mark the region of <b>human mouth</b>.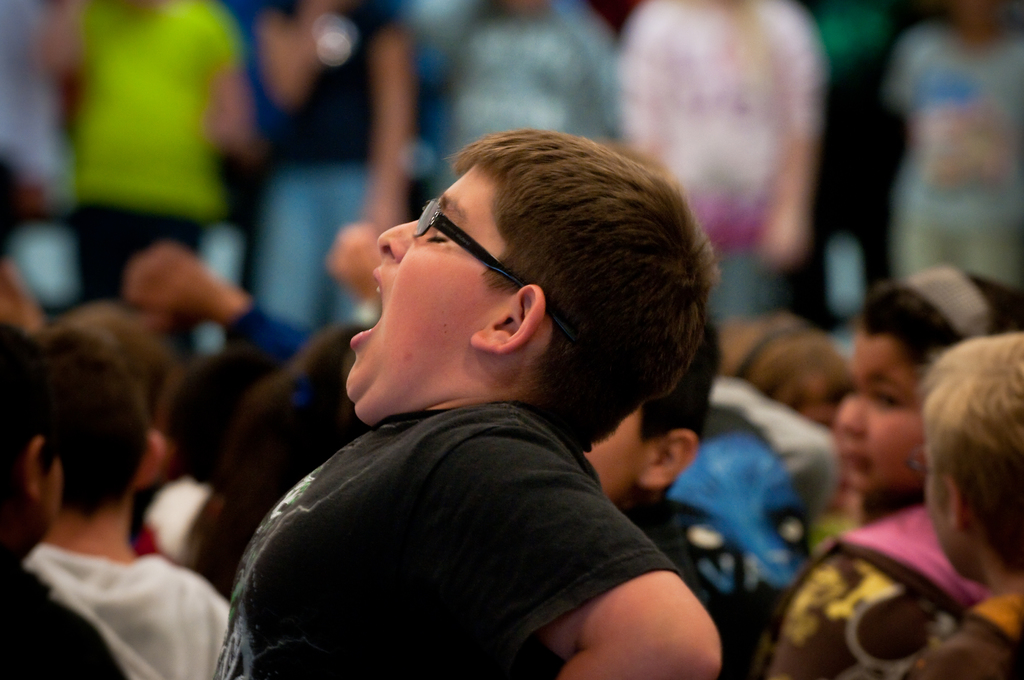
Region: box=[350, 268, 381, 348].
